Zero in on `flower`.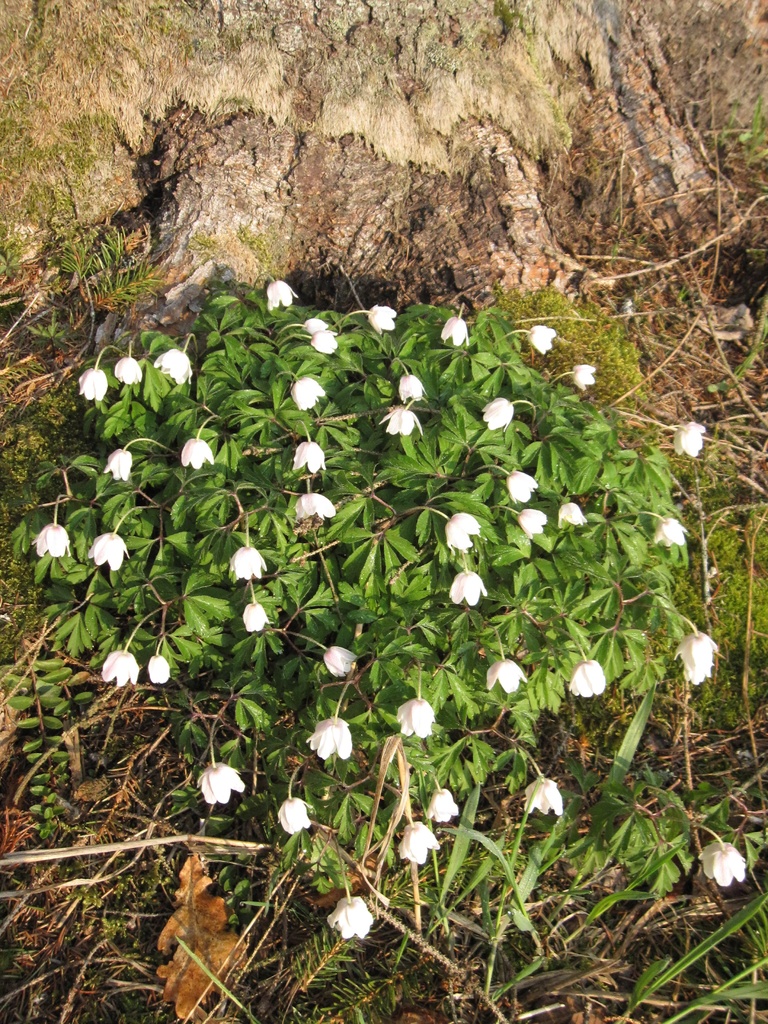
Zeroed in: 527/323/559/356.
